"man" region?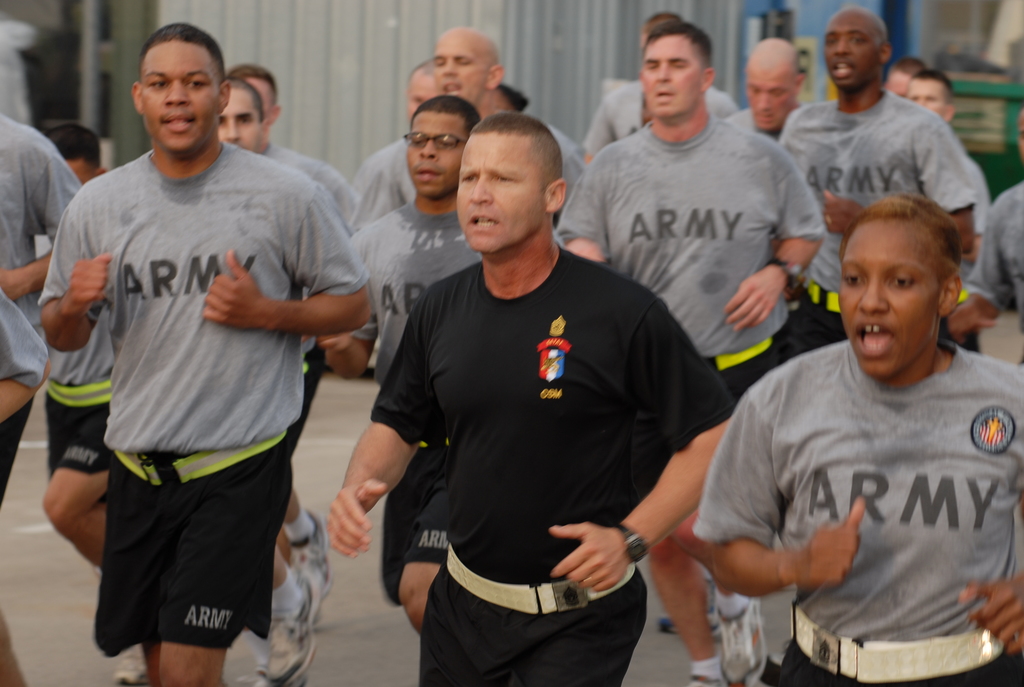
bbox(28, 121, 151, 686)
